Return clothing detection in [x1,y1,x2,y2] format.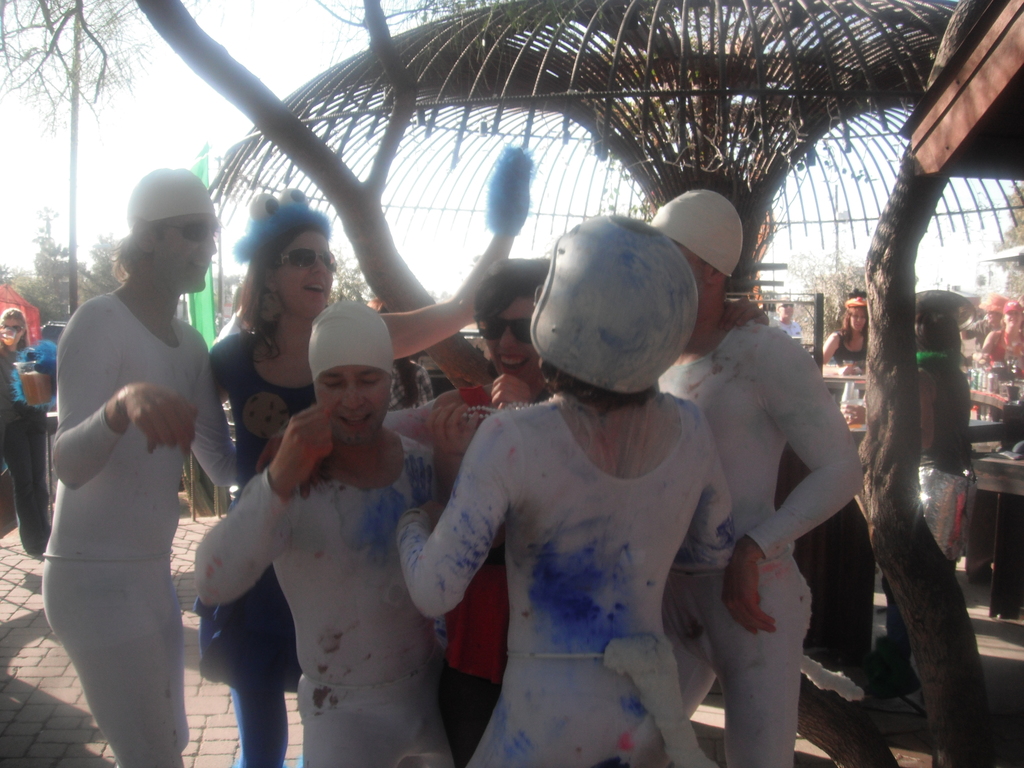
[768,316,805,337].
